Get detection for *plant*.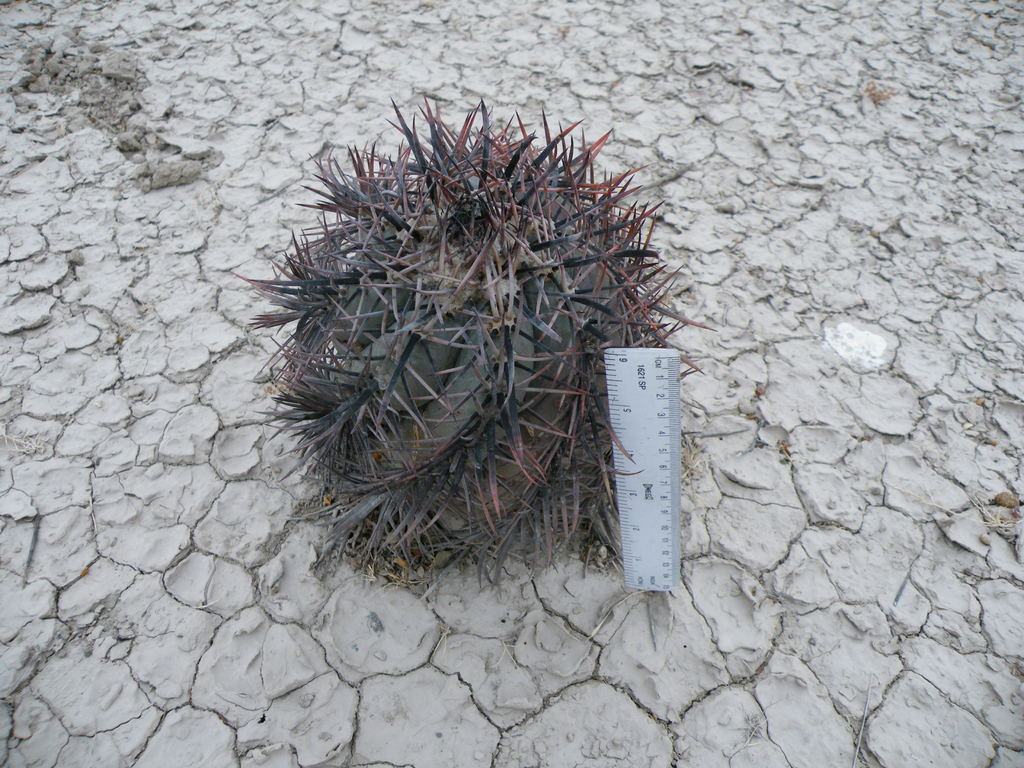
Detection: [246,74,705,605].
